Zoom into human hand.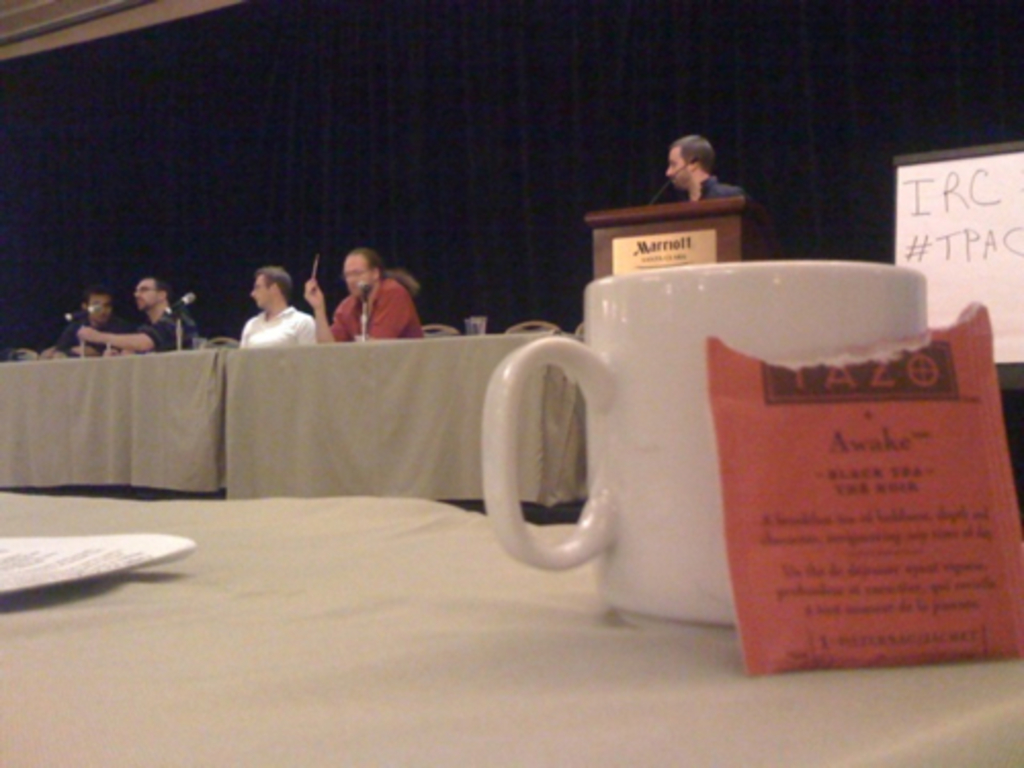
Zoom target: left=301, top=276, right=319, bottom=307.
